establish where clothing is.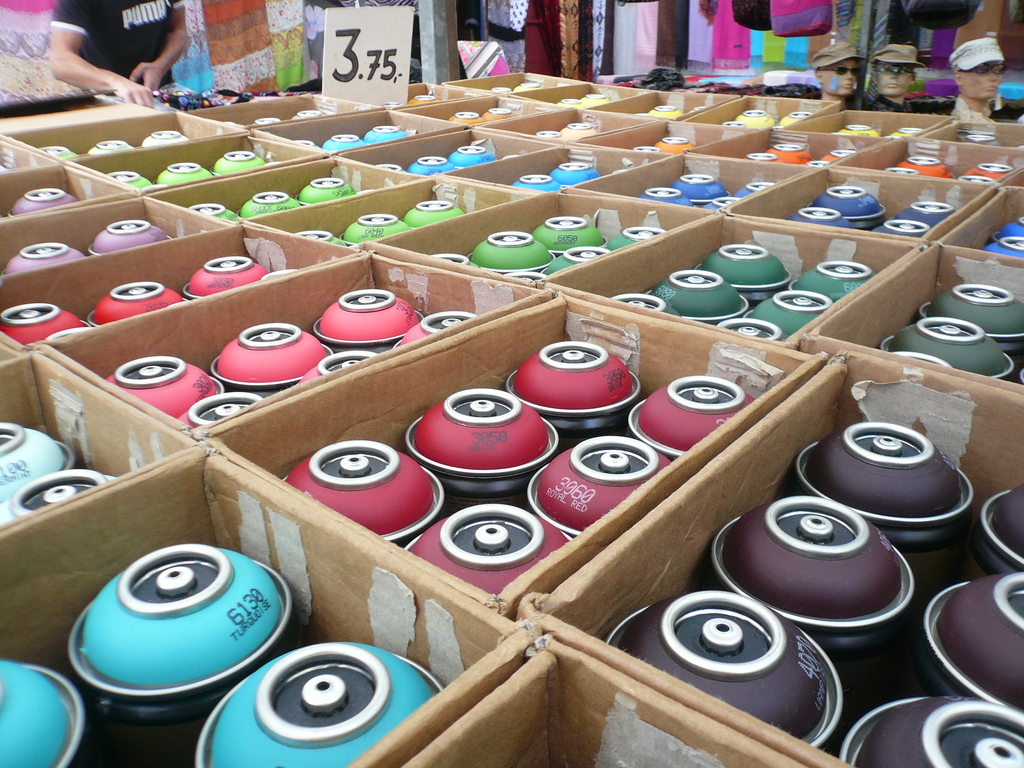
Established at (left=952, top=94, right=1023, bottom=124).
